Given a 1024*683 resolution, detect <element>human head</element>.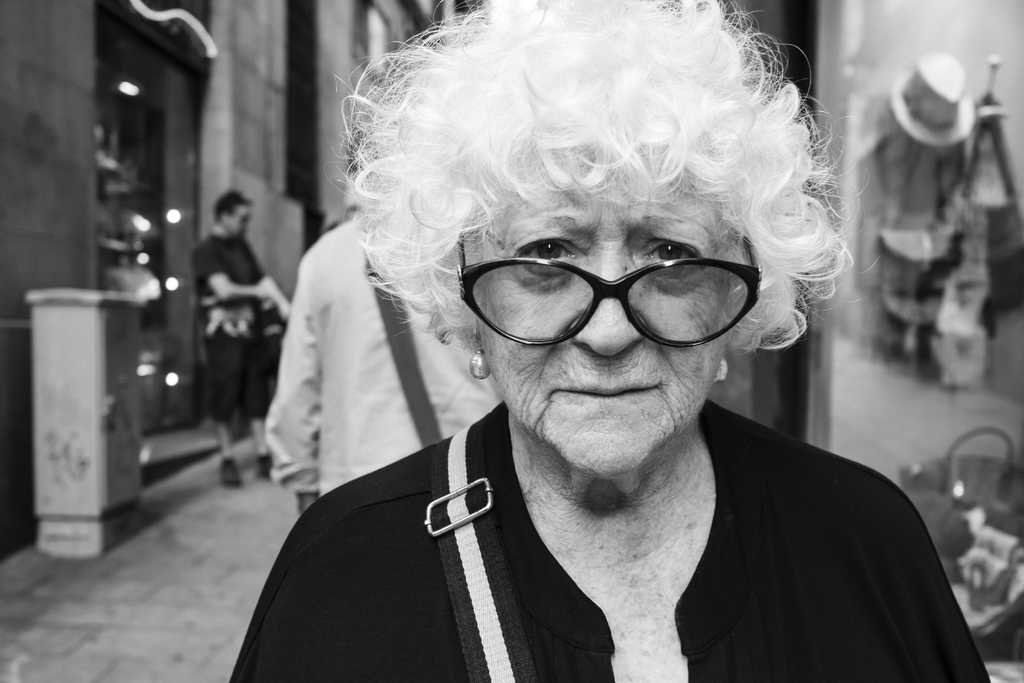
bbox(212, 189, 250, 239).
